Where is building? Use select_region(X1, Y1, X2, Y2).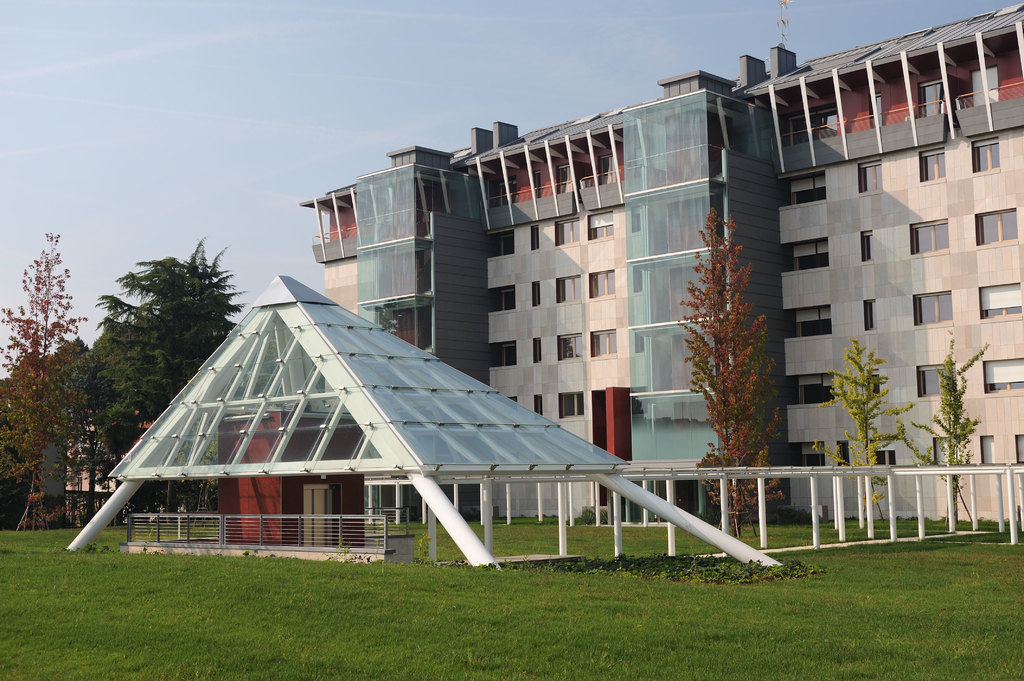
select_region(59, 330, 237, 520).
